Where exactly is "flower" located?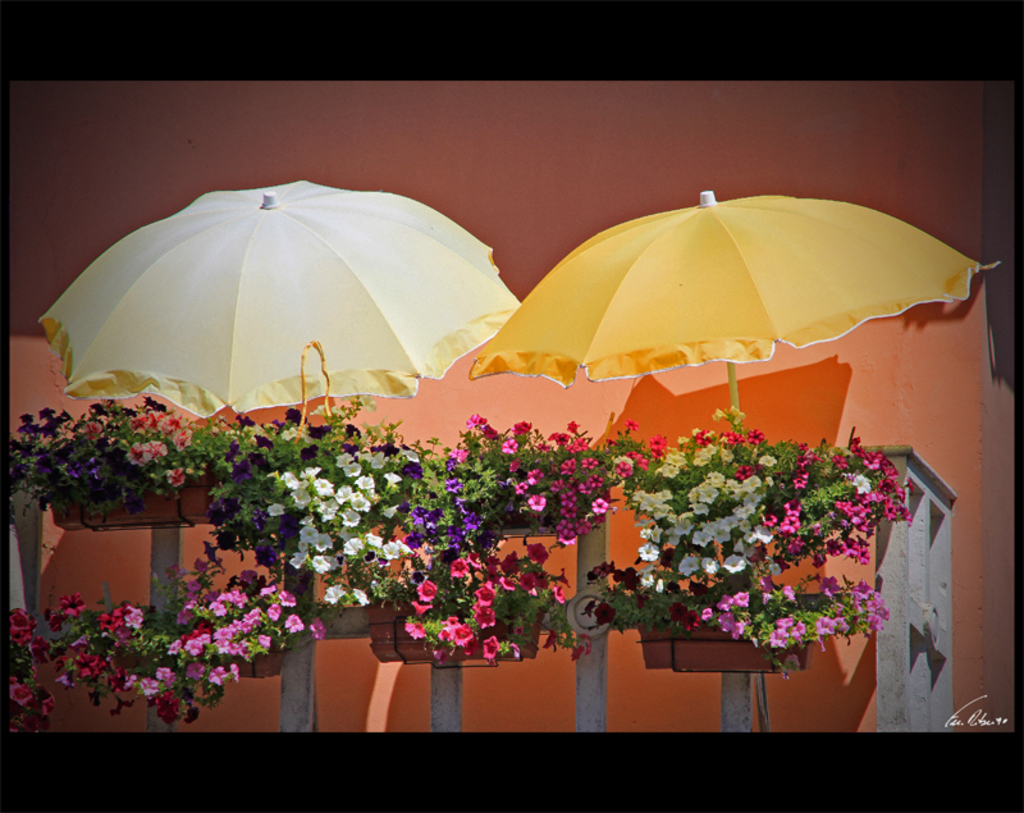
Its bounding box is 731:593:749:612.
